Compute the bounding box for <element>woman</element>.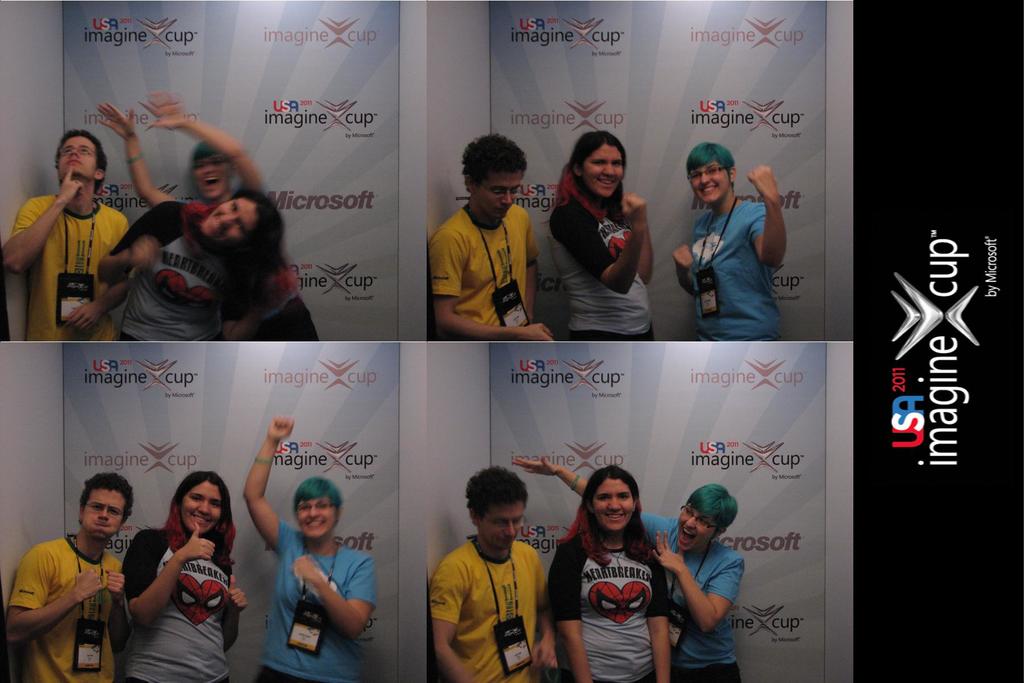
(left=244, top=416, right=377, bottom=682).
